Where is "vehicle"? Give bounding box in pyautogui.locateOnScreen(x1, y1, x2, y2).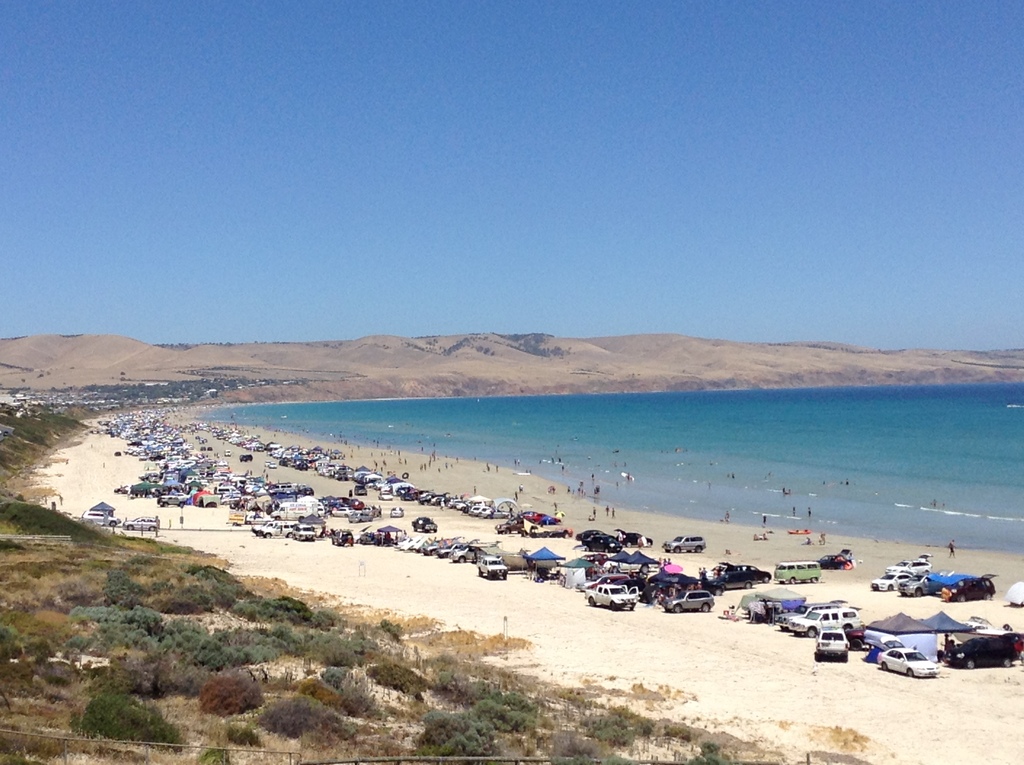
pyautogui.locateOnScreen(664, 588, 718, 612).
